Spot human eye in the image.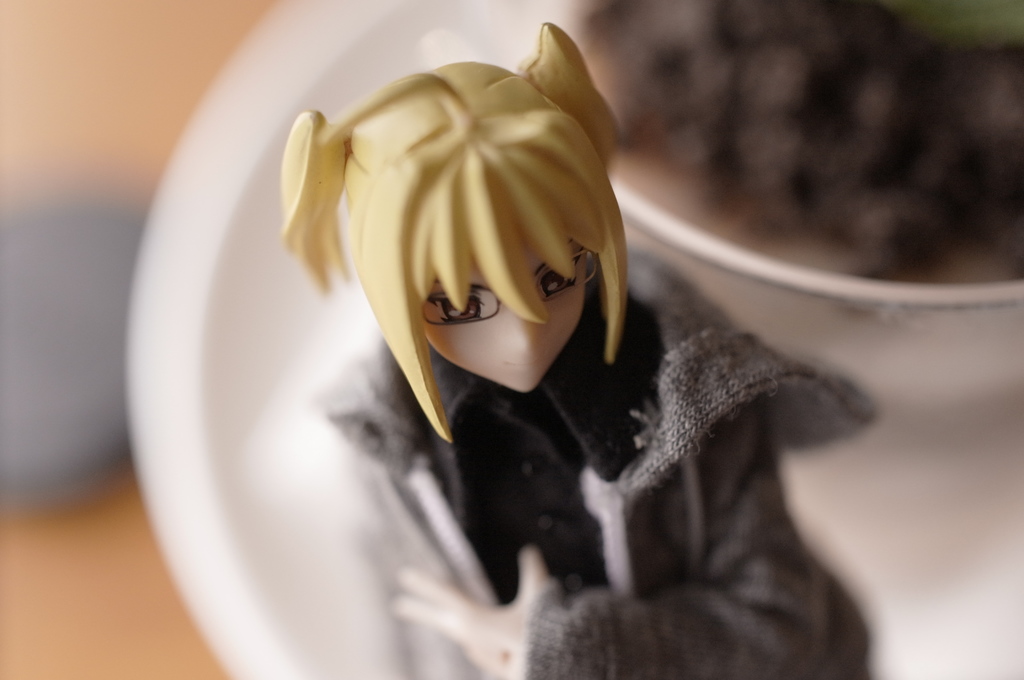
human eye found at [433,292,481,324].
